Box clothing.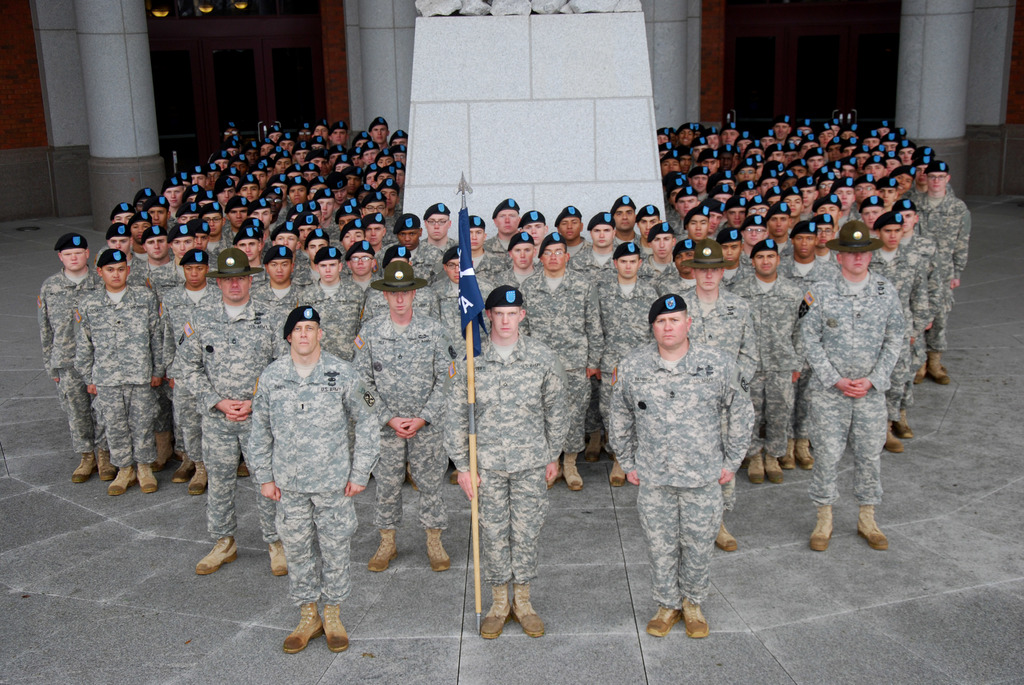
bbox(72, 290, 172, 469).
